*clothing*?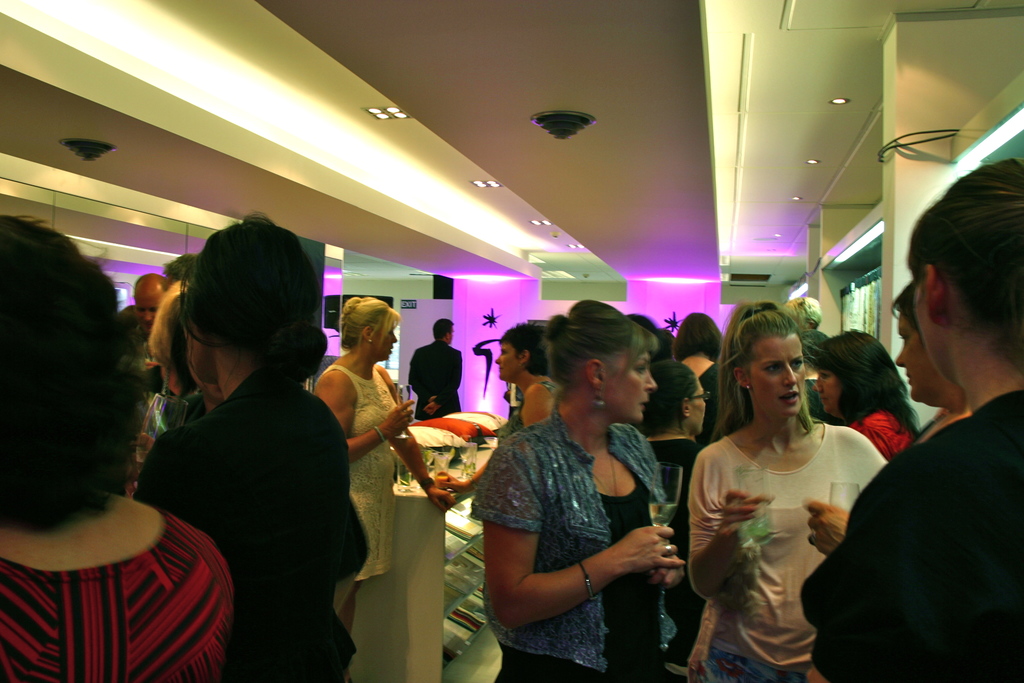
x1=646 y1=434 x2=714 y2=466
